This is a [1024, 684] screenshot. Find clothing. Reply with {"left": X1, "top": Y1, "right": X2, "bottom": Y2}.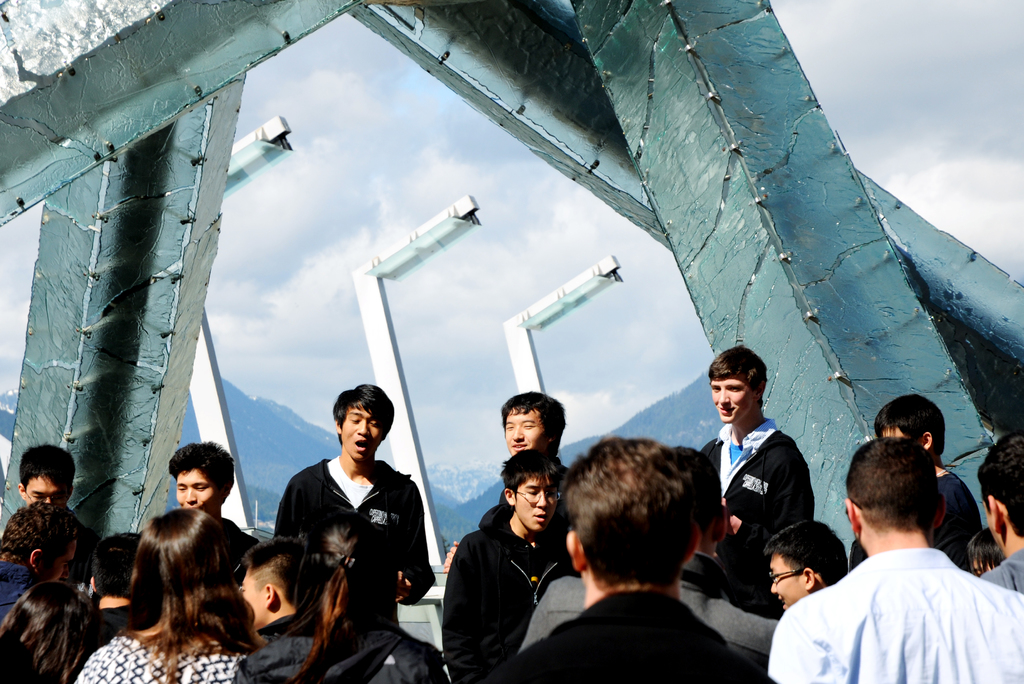
{"left": 74, "top": 632, "right": 246, "bottom": 683}.
